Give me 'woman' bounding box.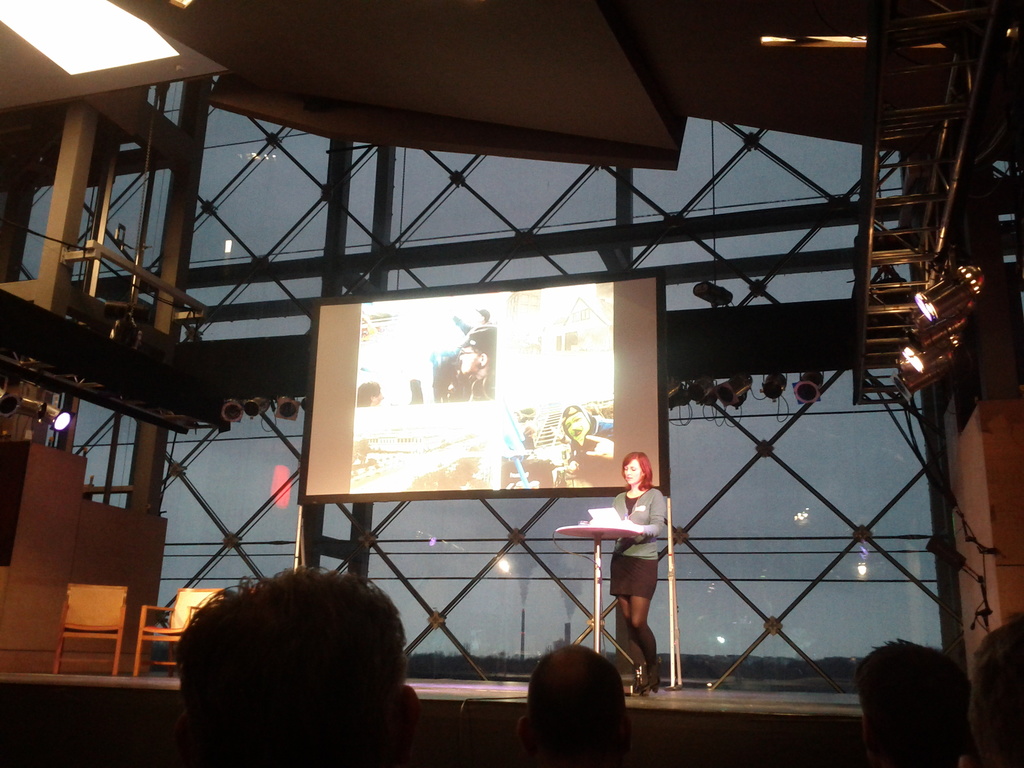
box(579, 462, 675, 676).
